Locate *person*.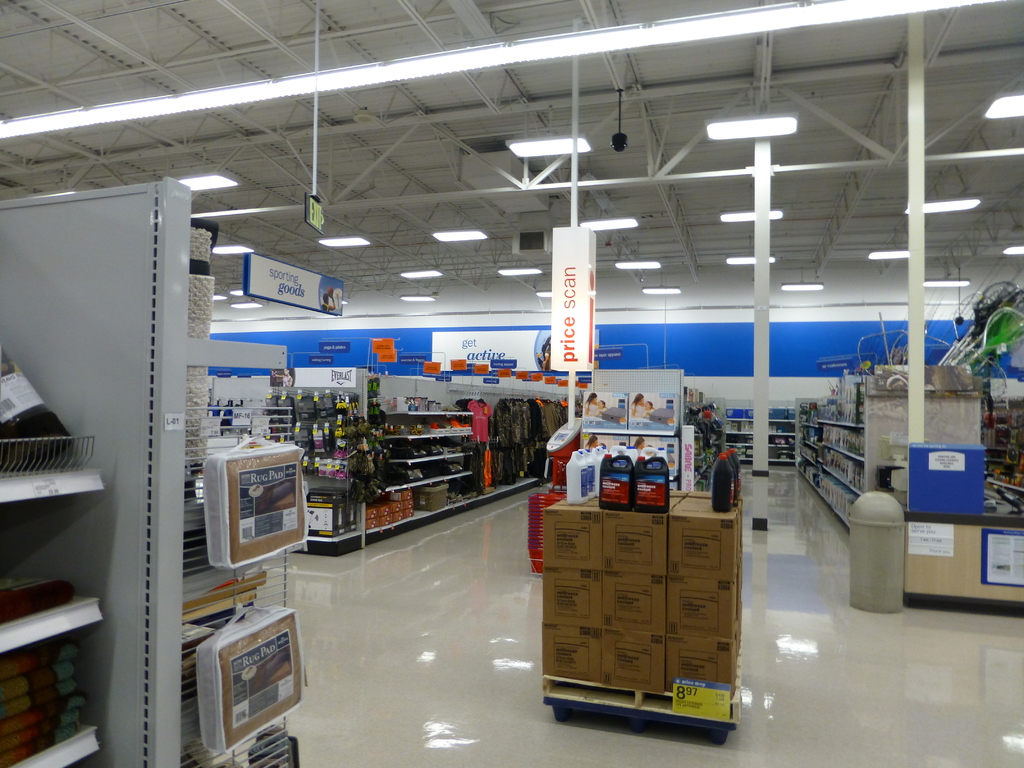
Bounding box: l=592, t=399, r=608, b=417.
